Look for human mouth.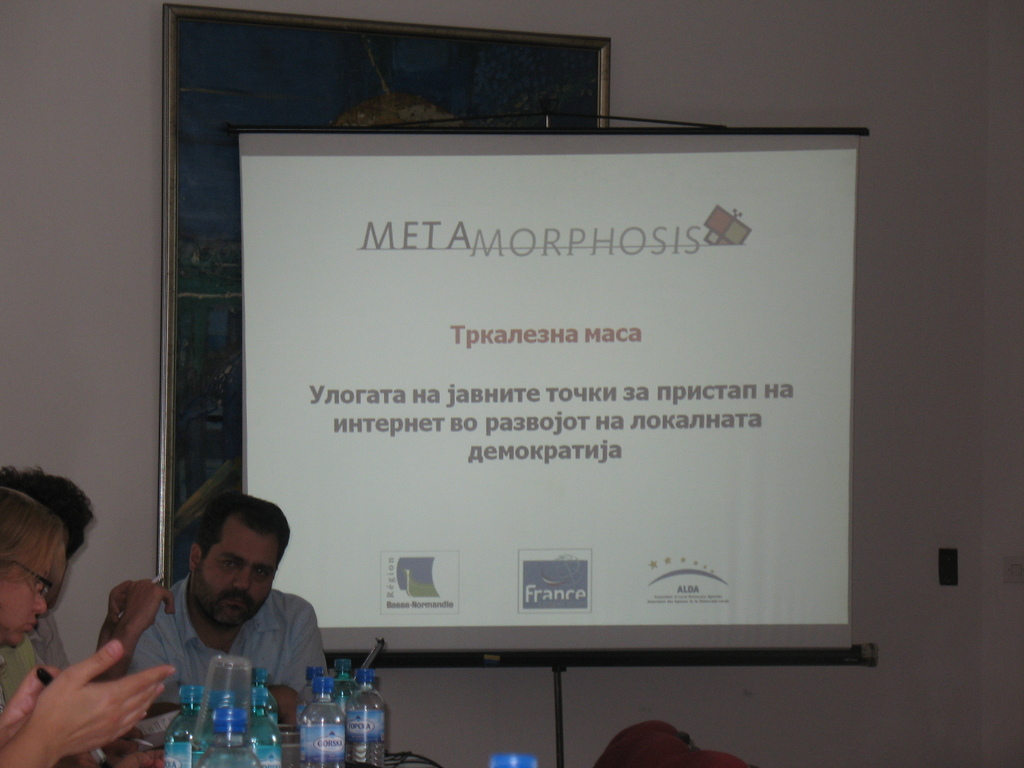
Found: pyautogui.locateOnScreen(23, 622, 33, 631).
